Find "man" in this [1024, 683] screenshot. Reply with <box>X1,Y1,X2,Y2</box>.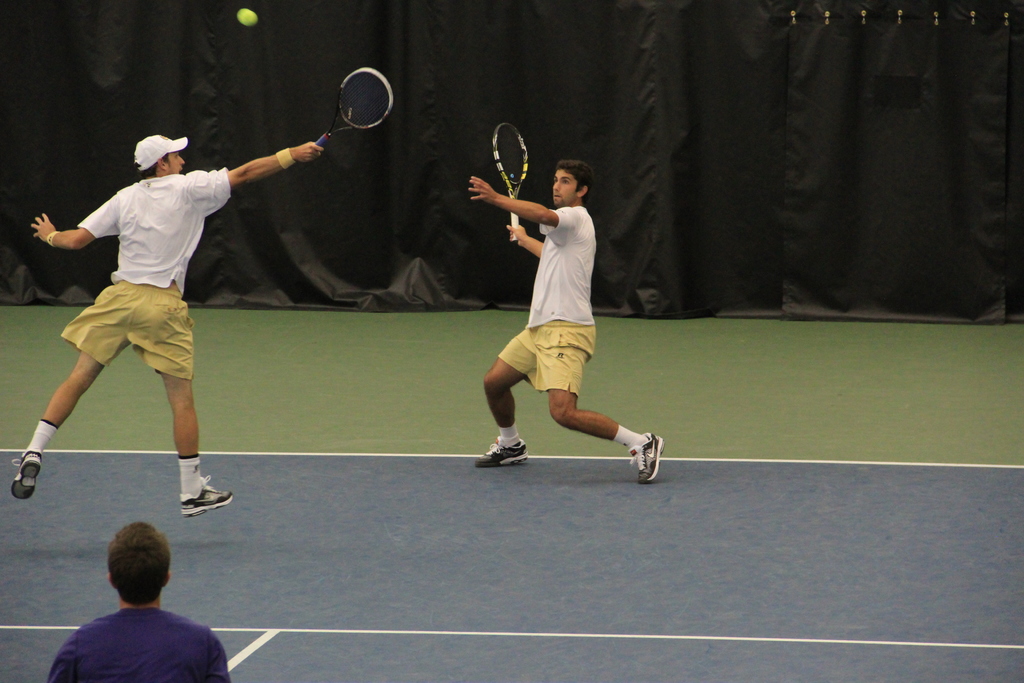
<box>47,523,234,682</box>.
